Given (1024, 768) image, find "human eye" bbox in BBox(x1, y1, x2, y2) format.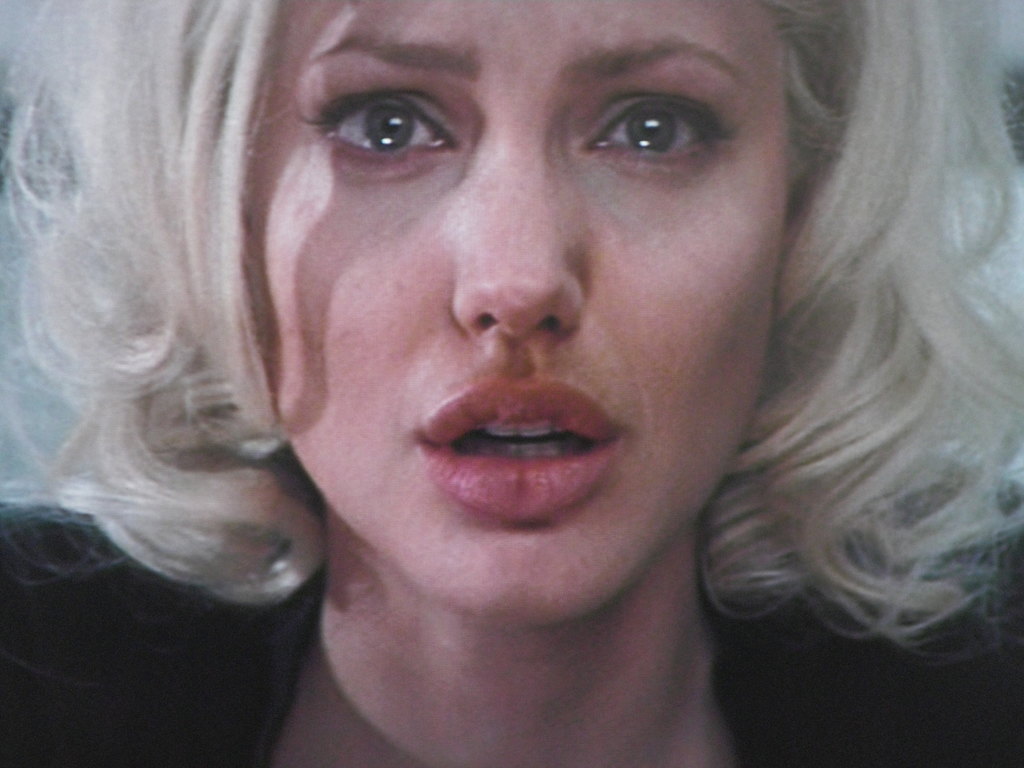
BBox(575, 68, 739, 171).
